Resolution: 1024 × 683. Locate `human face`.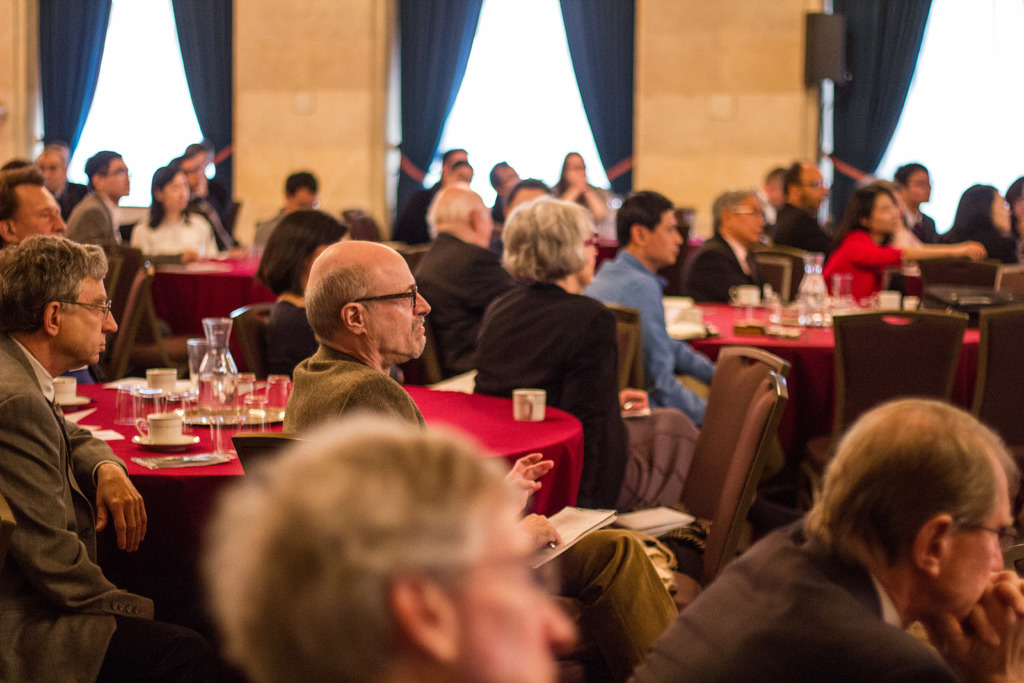
bbox=(806, 163, 828, 206).
